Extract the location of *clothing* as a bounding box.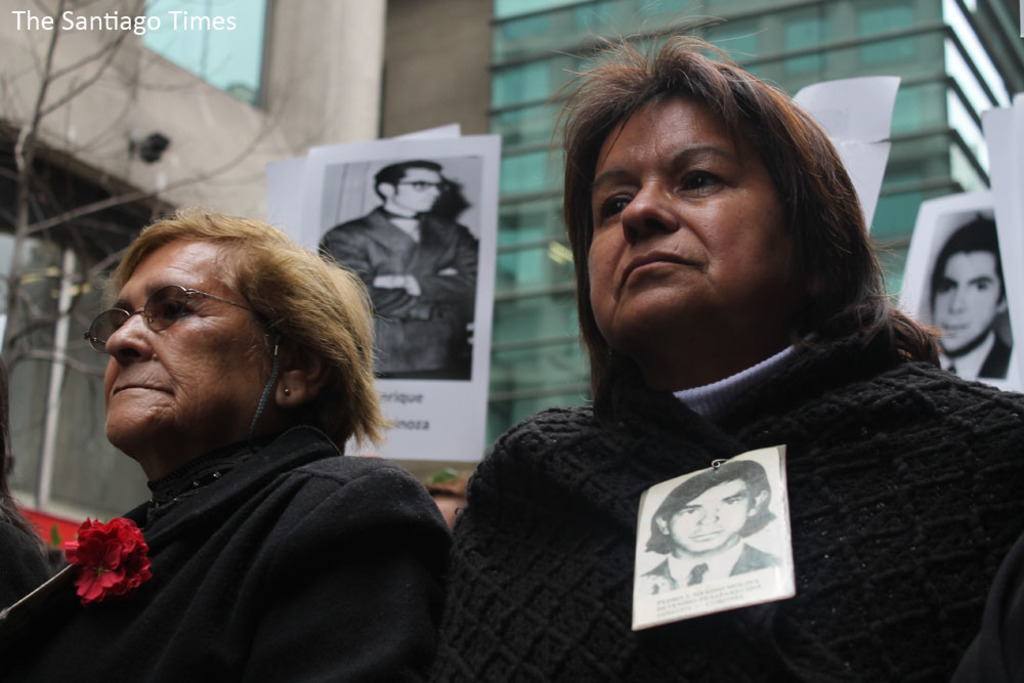
<box>435,303,1023,682</box>.
